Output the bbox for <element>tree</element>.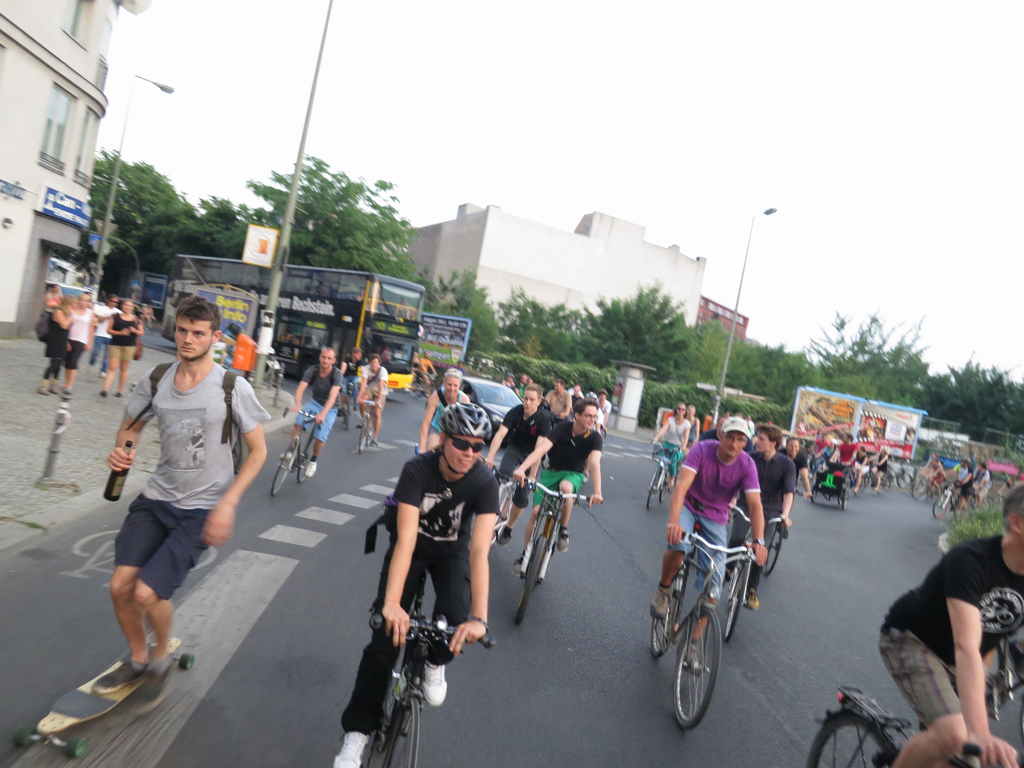
[684, 310, 769, 388].
